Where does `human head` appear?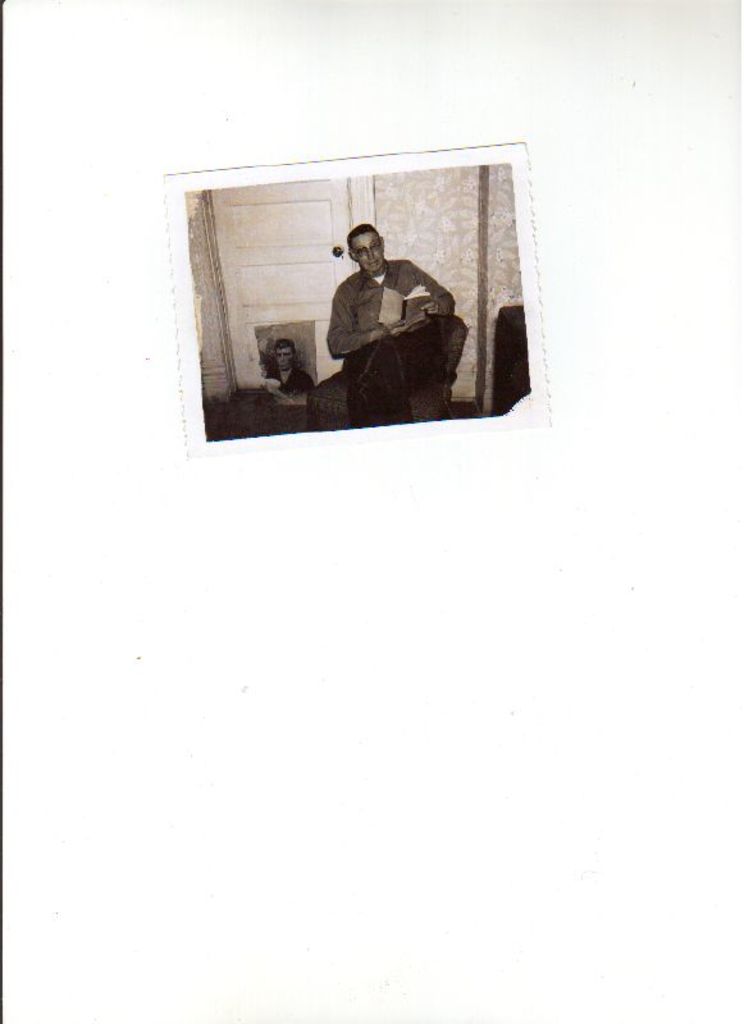
Appears at box(339, 212, 400, 288).
